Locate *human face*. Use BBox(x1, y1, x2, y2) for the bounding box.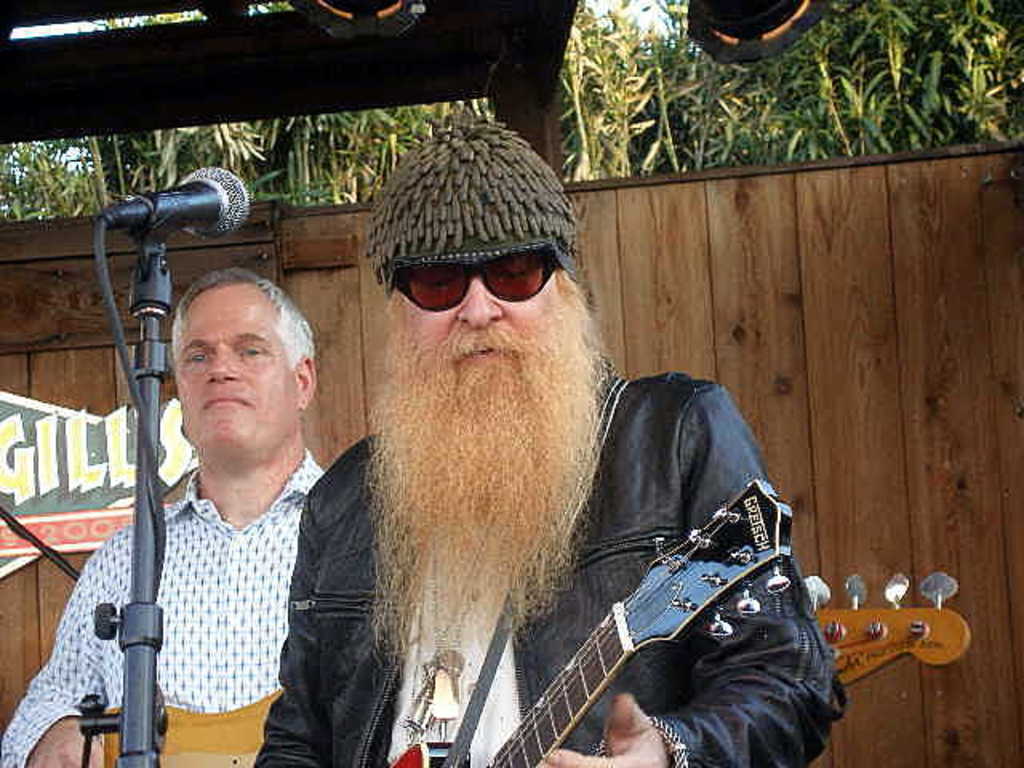
BBox(376, 242, 611, 643).
